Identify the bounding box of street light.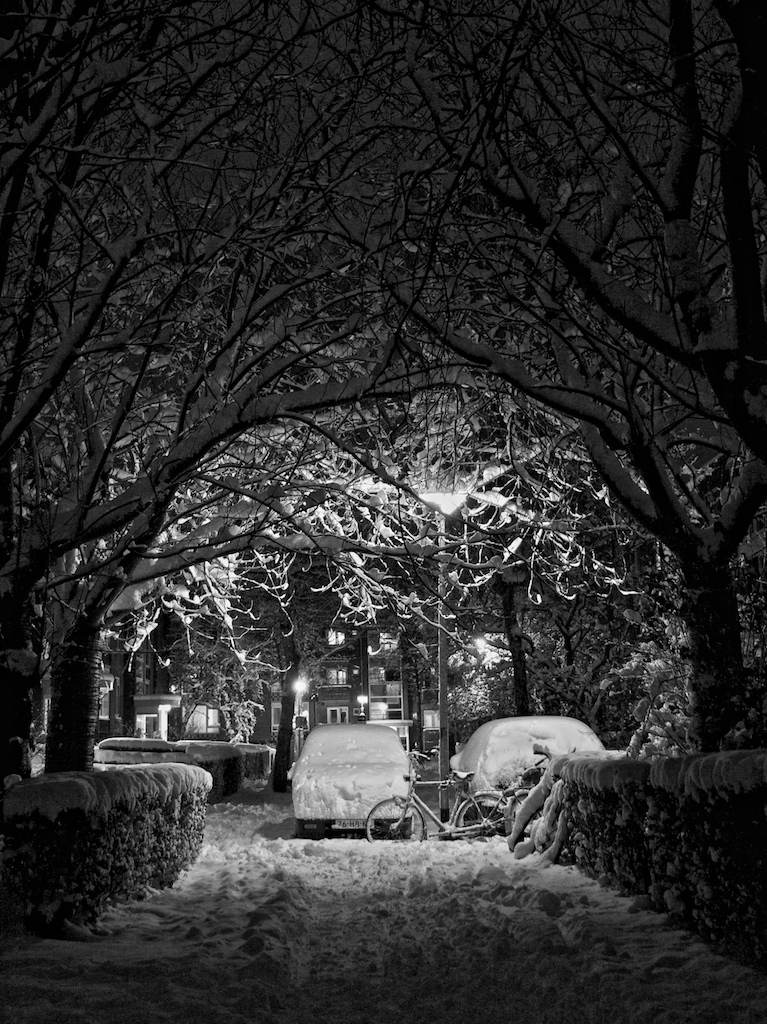
left=415, top=487, right=472, bottom=811.
